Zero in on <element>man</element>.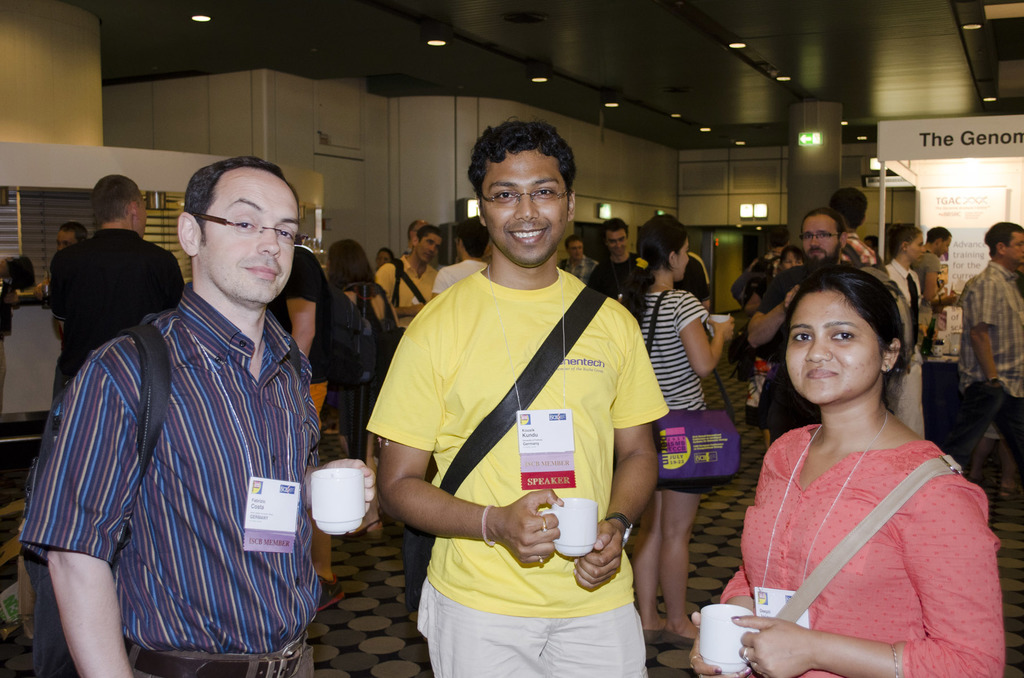
Zeroed in: x1=33, y1=220, x2=88, y2=401.
